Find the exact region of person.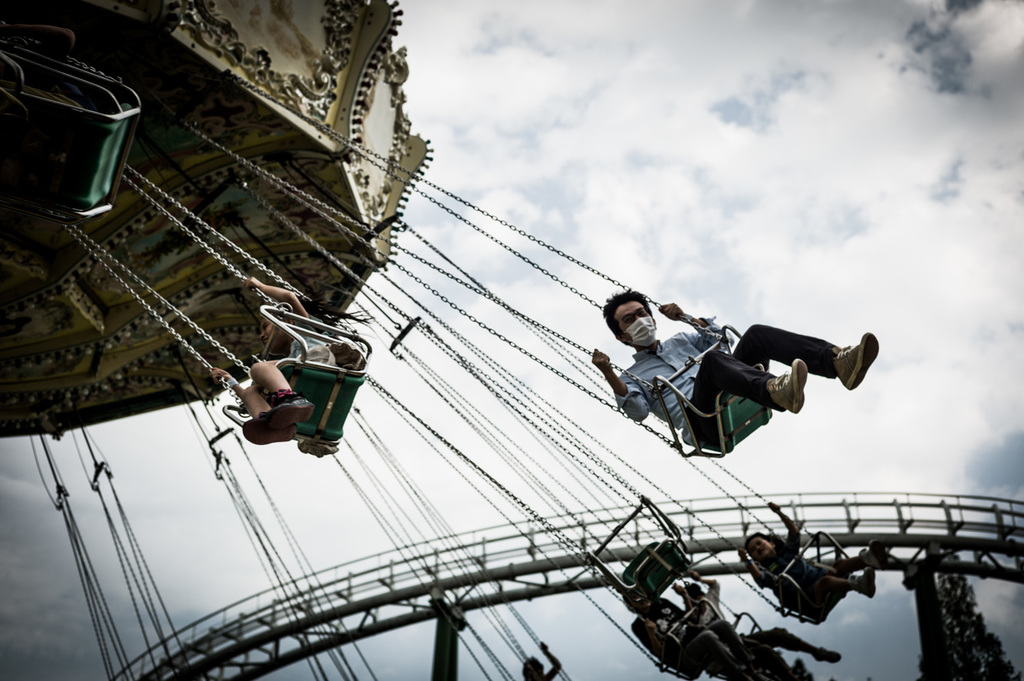
Exact region: bbox=[647, 619, 758, 680].
